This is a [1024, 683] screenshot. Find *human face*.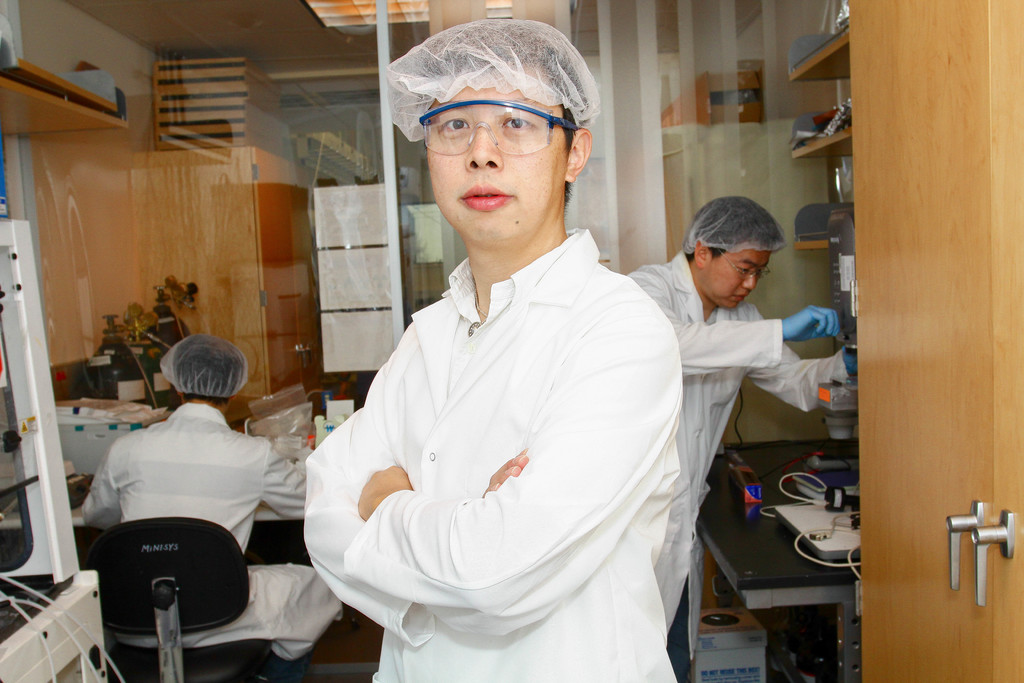
Bounding box: select_region(705, 231, 770, 320).
